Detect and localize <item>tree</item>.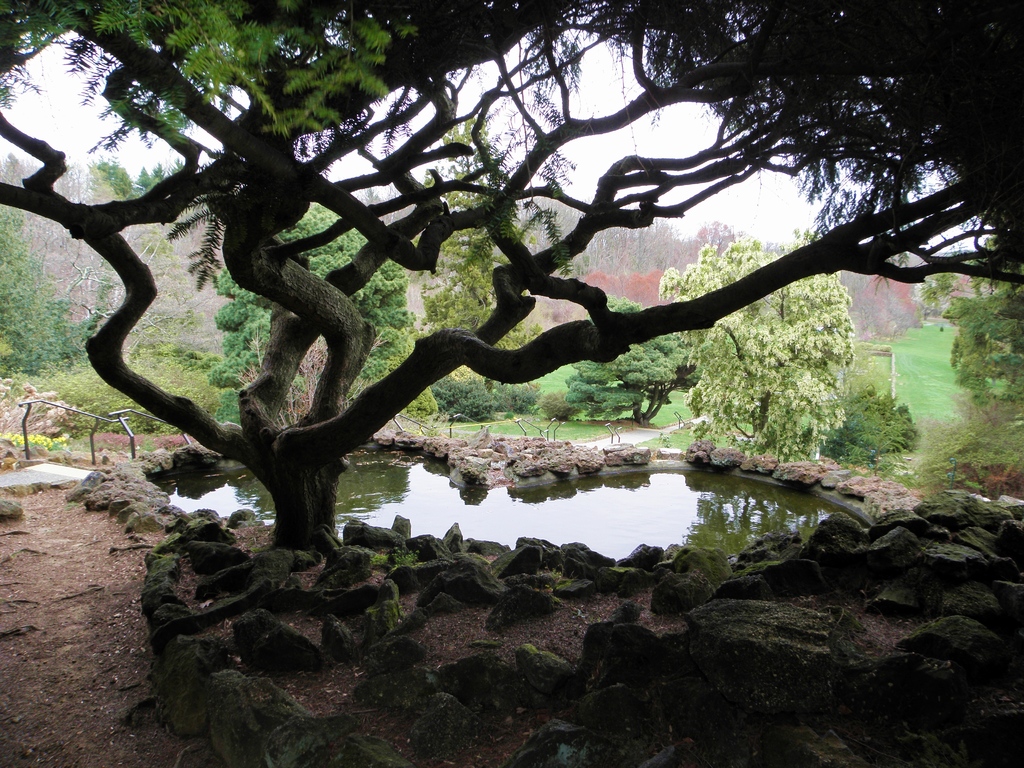
Localized at 416:115:515:383.
